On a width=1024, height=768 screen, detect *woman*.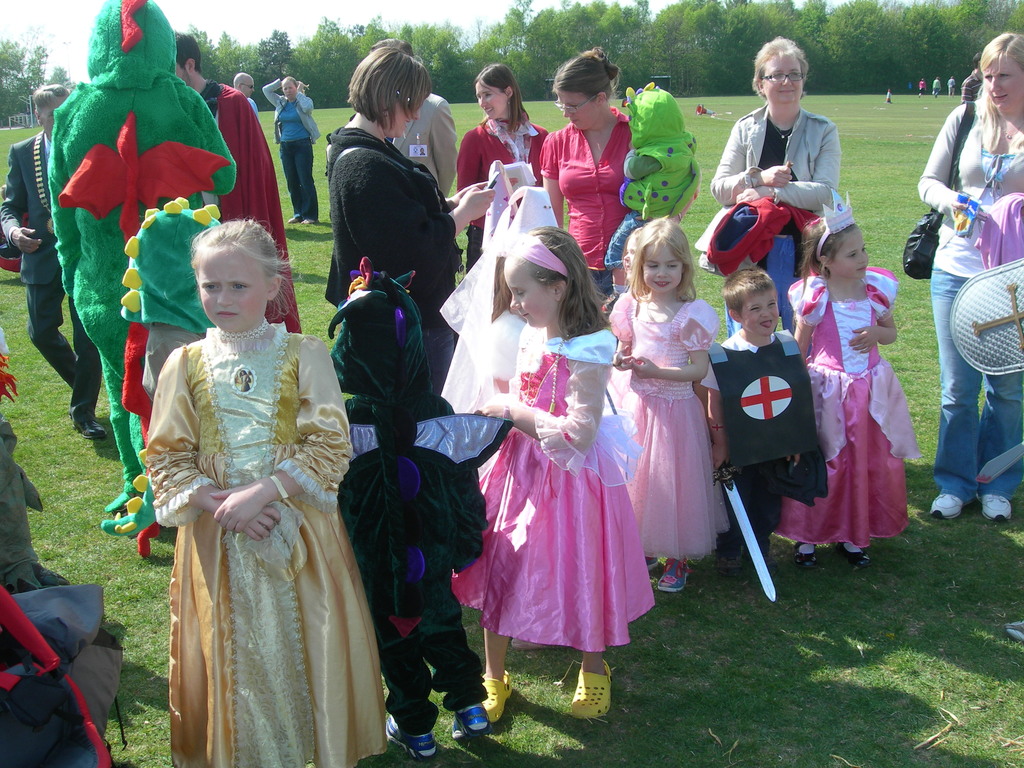
crop(260, 77, 324, 220).
